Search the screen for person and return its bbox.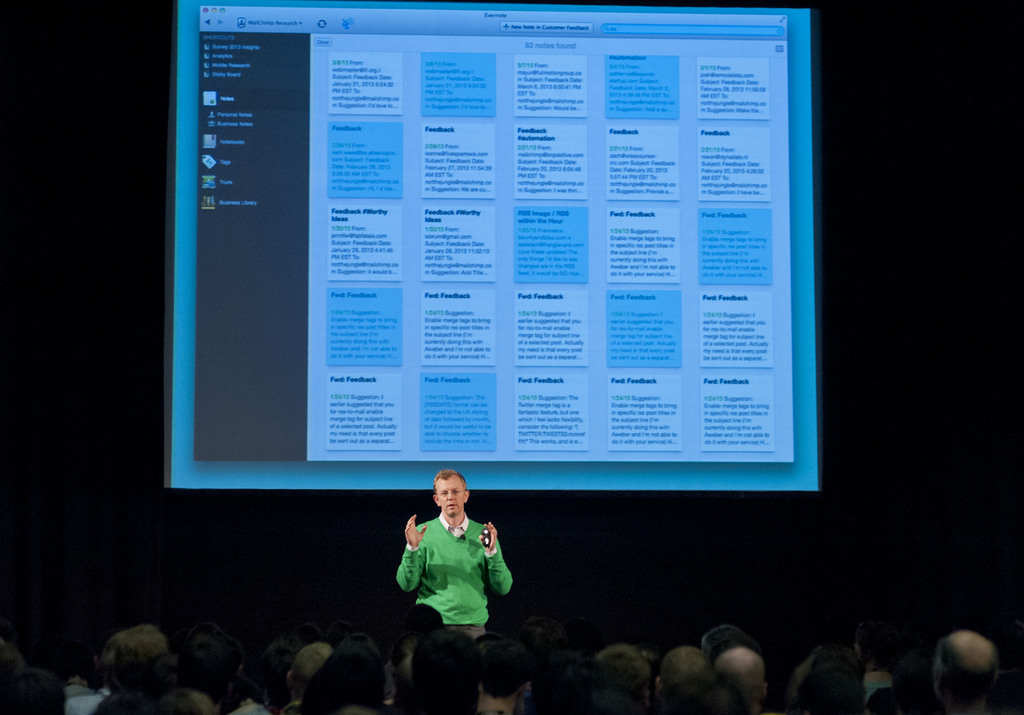
Found: bbox=[591, 648, 646, 714].
